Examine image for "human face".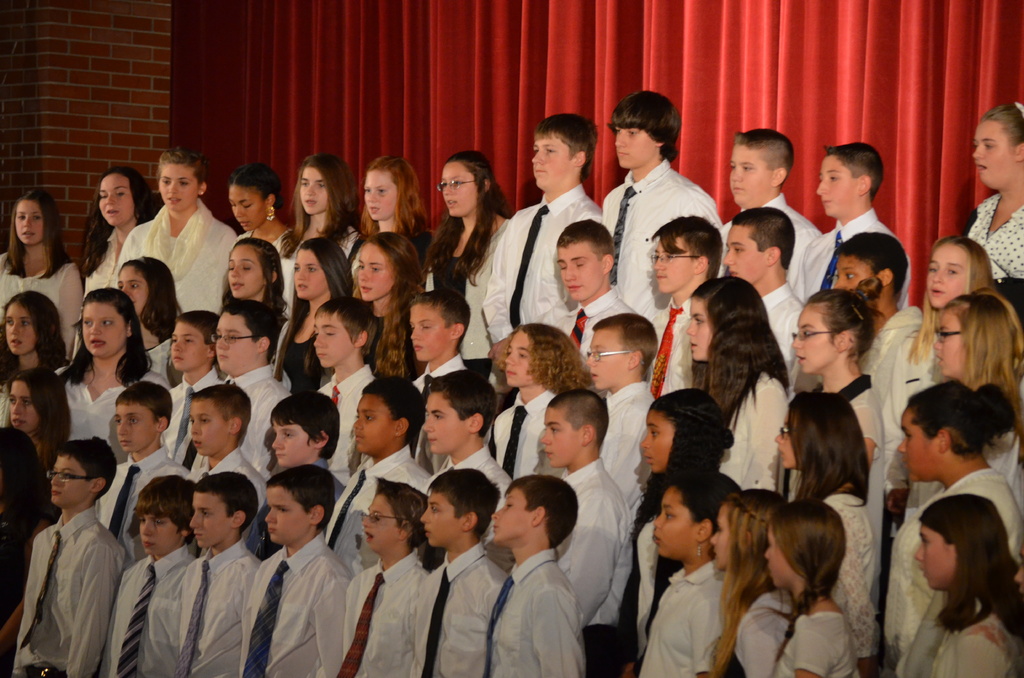
Examination result: box=[161, 163, 195, 211].
